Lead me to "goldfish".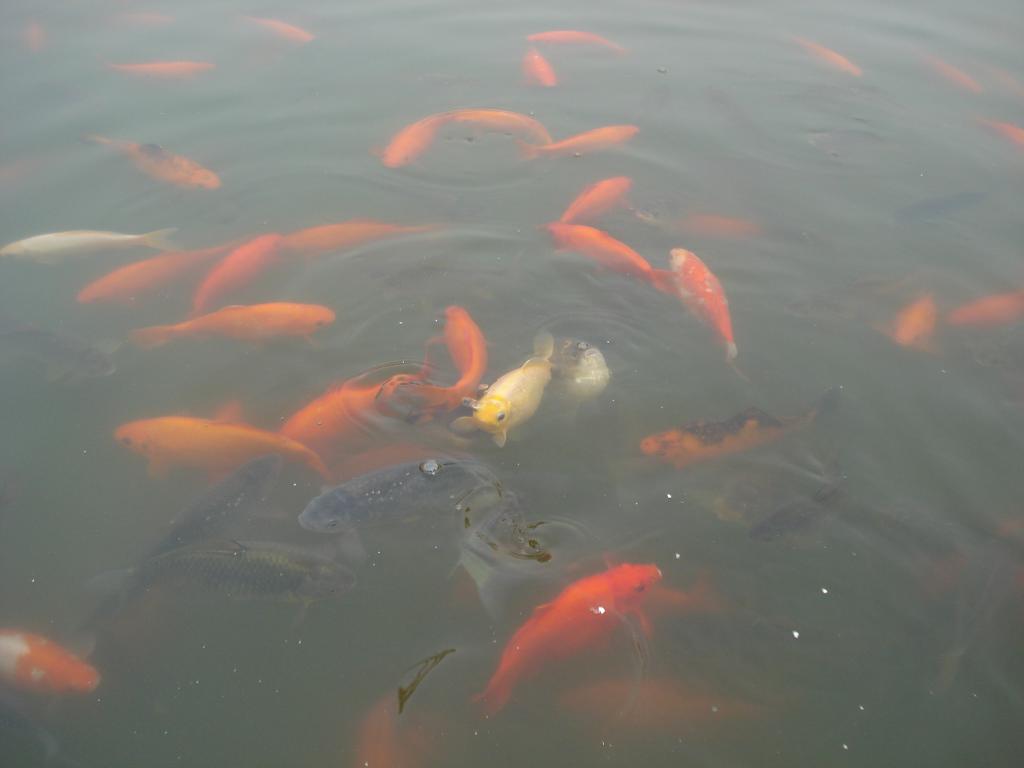
Lead to <box>454,108,555,143</box>.
